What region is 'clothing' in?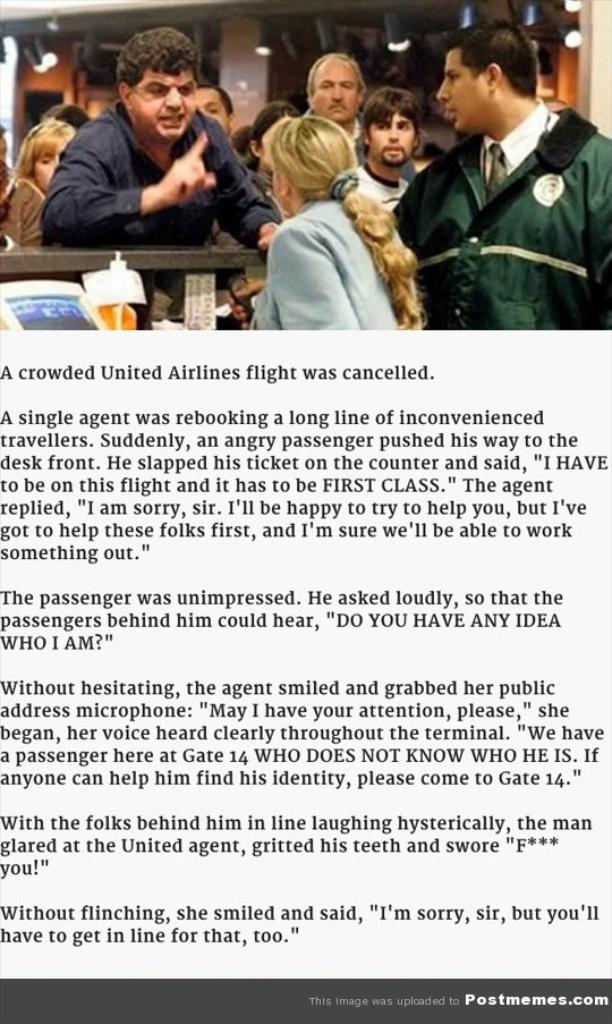
region(0, 170, 44, 247).
